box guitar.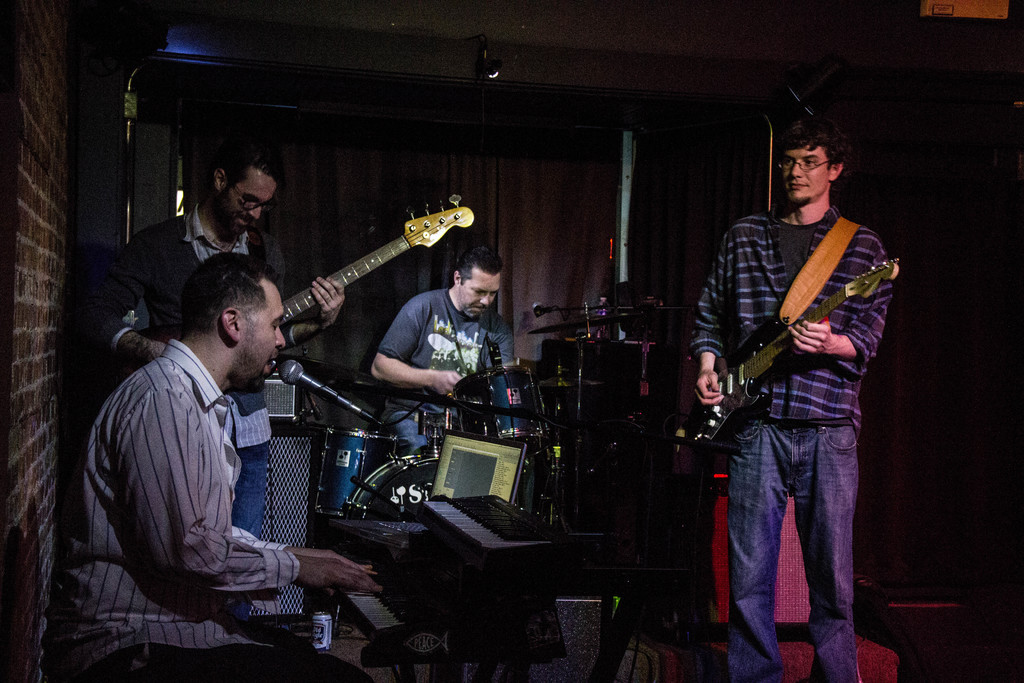
pyautogui.locateOnScreen(241, 213, 478, 369).
